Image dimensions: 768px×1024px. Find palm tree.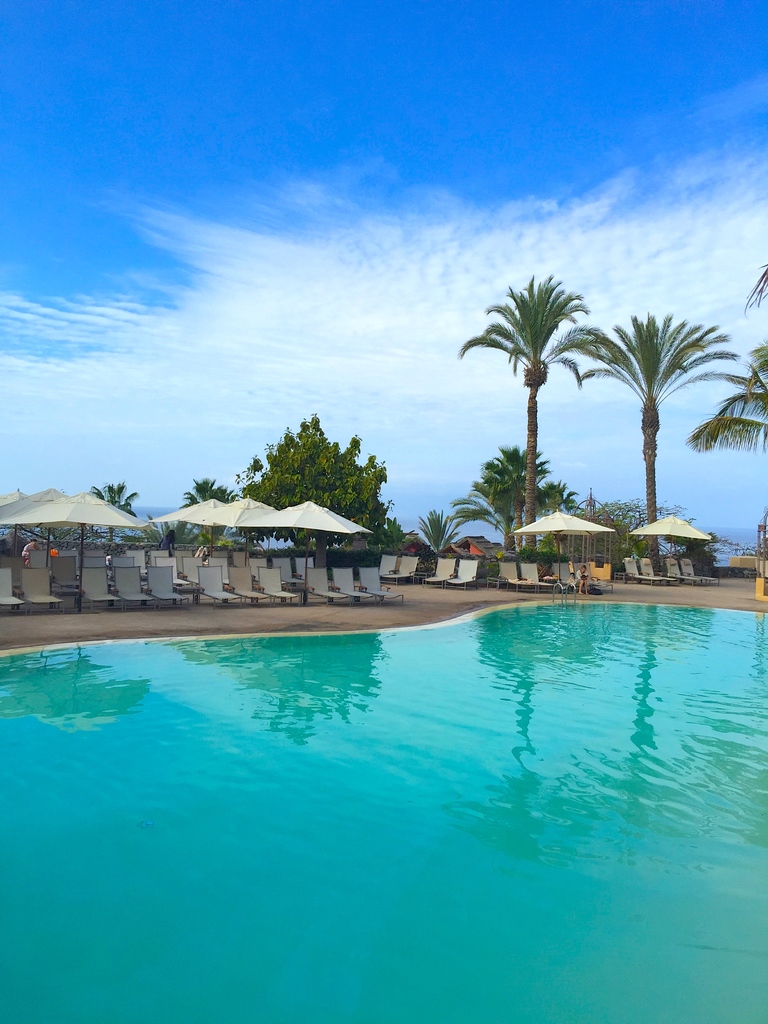
{"left": 592, "top": 321, "right": 718, "bottom": 541}.
